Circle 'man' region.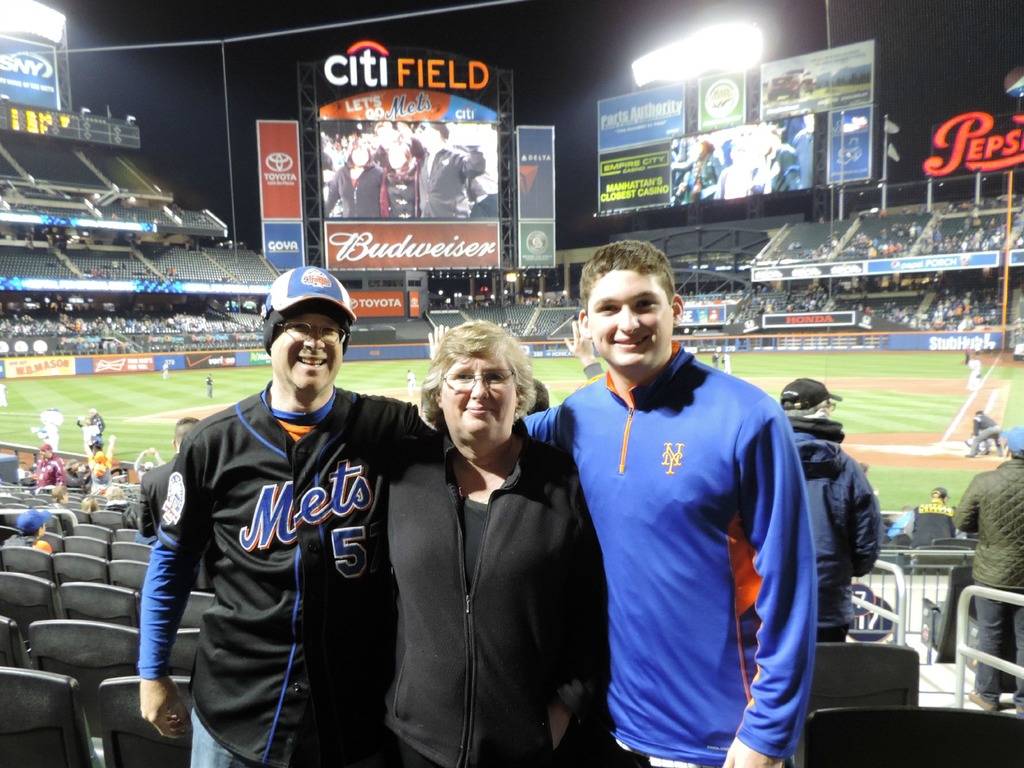
Region: Rect(519, 236, 818, 767).
